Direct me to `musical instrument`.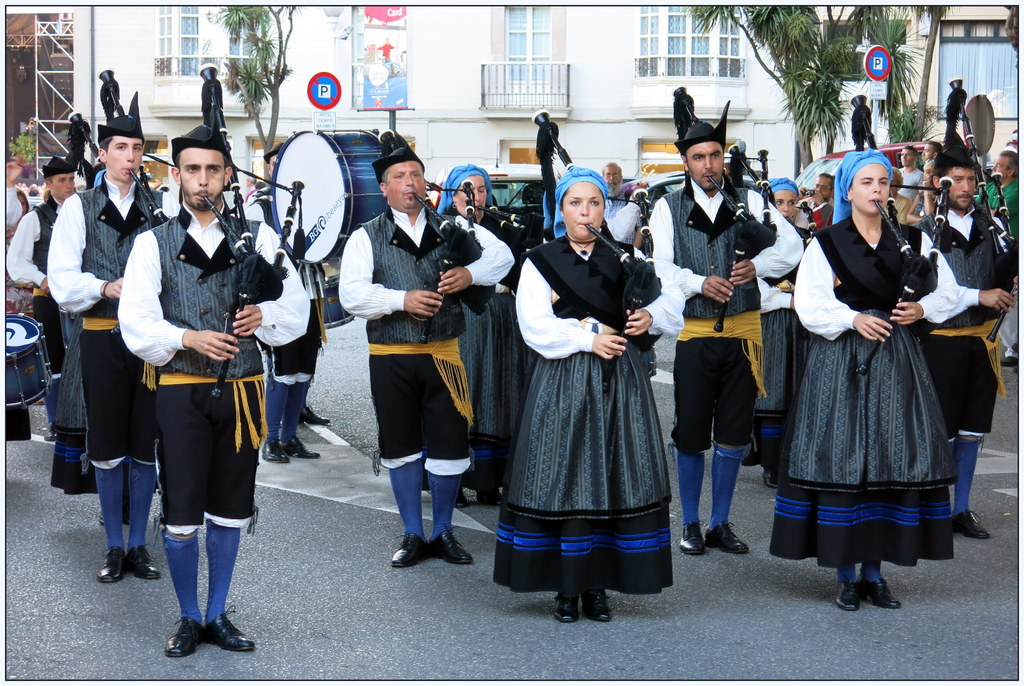
Direction: [198, 65, 279, 402].
